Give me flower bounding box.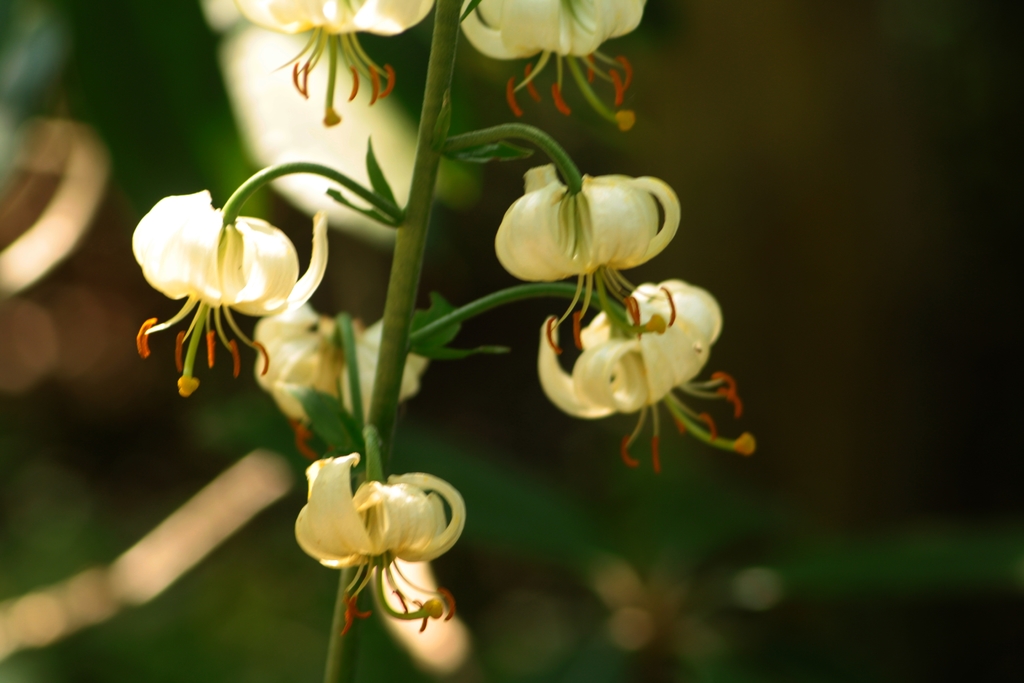
box=[295, 450, 468, 631].
